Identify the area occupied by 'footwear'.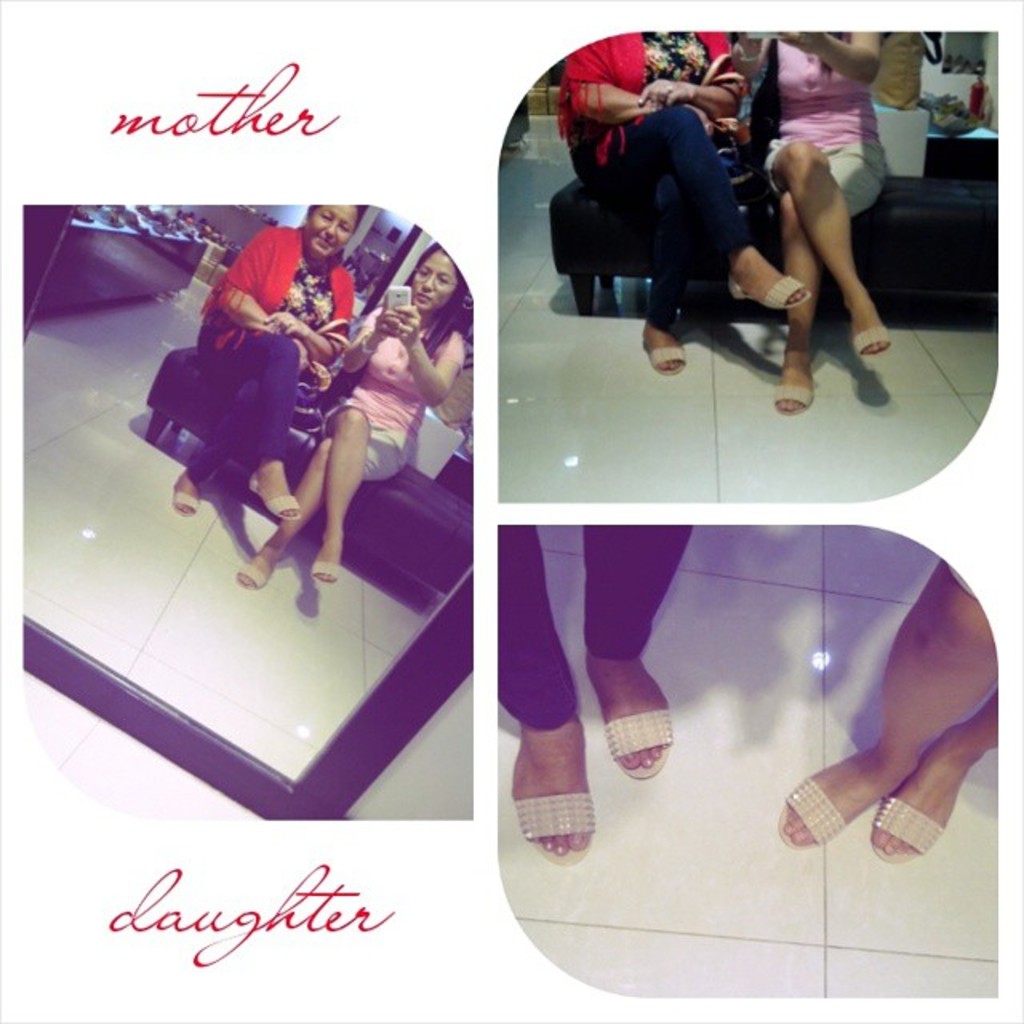
Area: [310,560,341,586].
